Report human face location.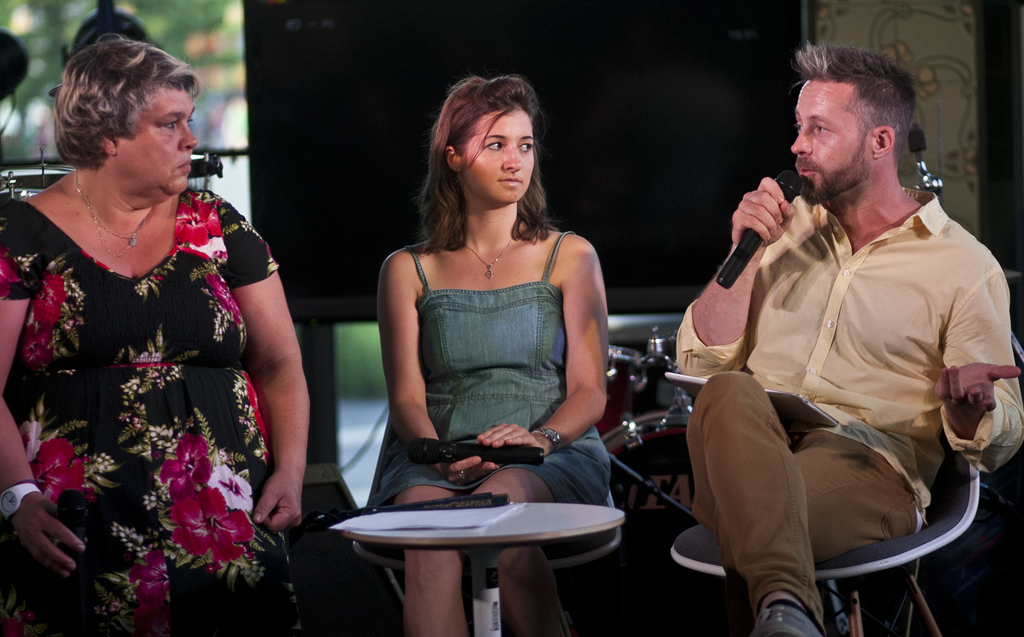
Report: x1=116, y1=87, x2=199, y2=192.
